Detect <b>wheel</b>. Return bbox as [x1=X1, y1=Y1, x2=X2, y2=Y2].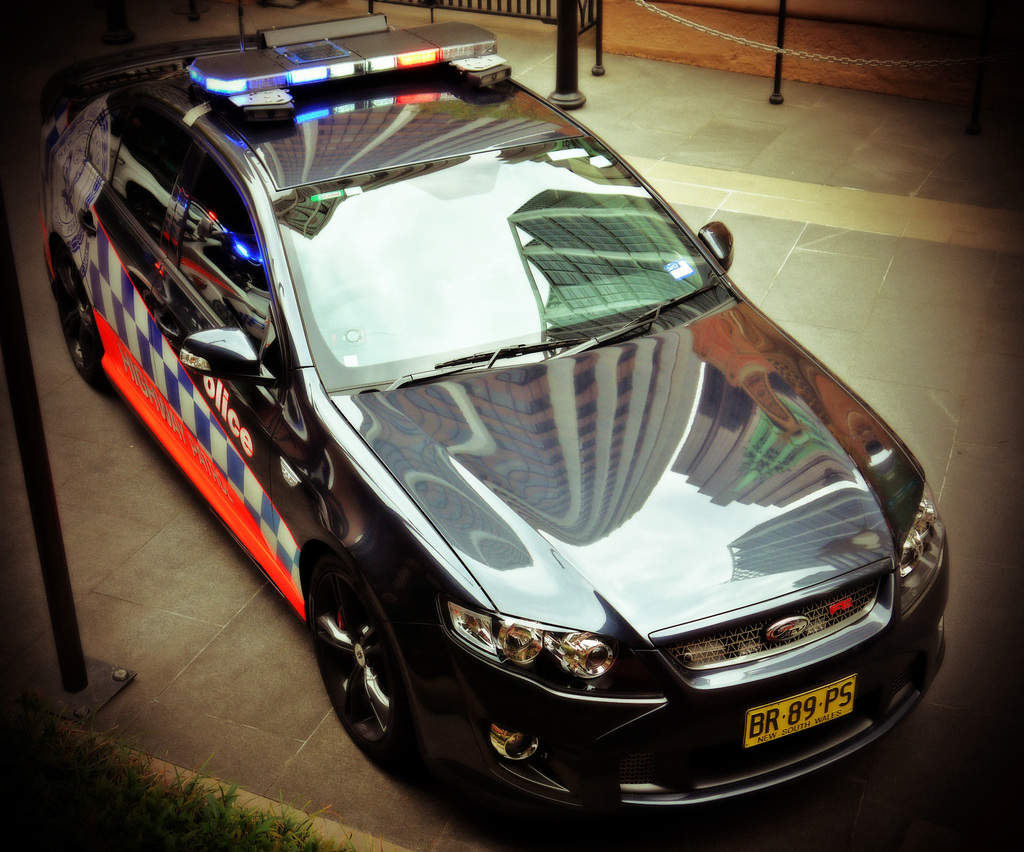
[x1=56, y1=238, x2=98, y2=386].
